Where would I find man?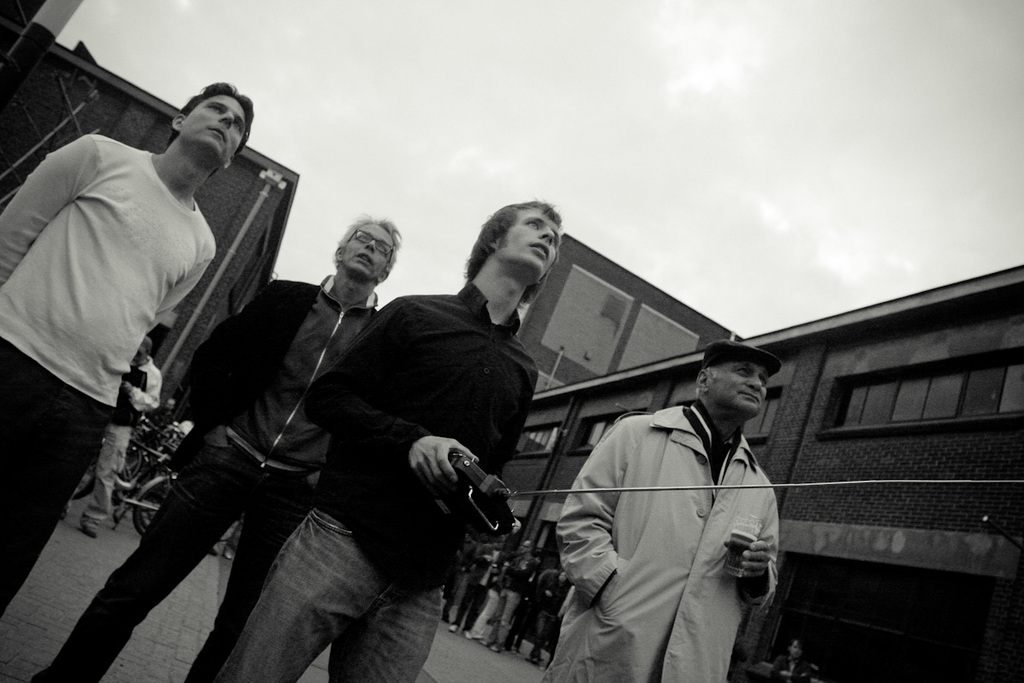
At Rect(477, 536, 539, 651).
